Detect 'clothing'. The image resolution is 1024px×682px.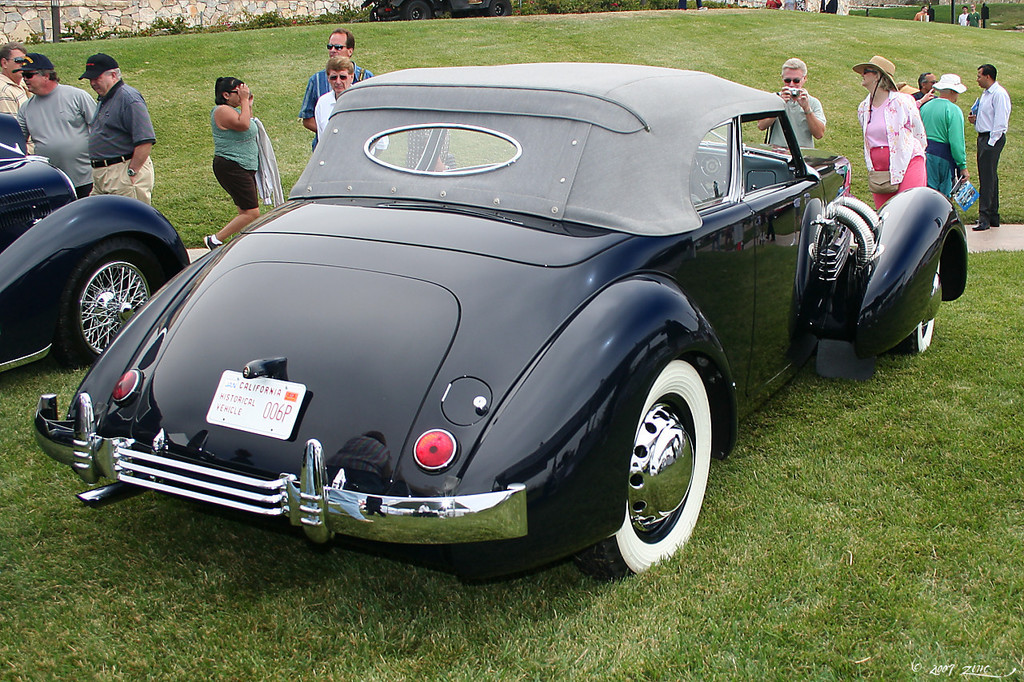
region(314, 85, 390, 149).
